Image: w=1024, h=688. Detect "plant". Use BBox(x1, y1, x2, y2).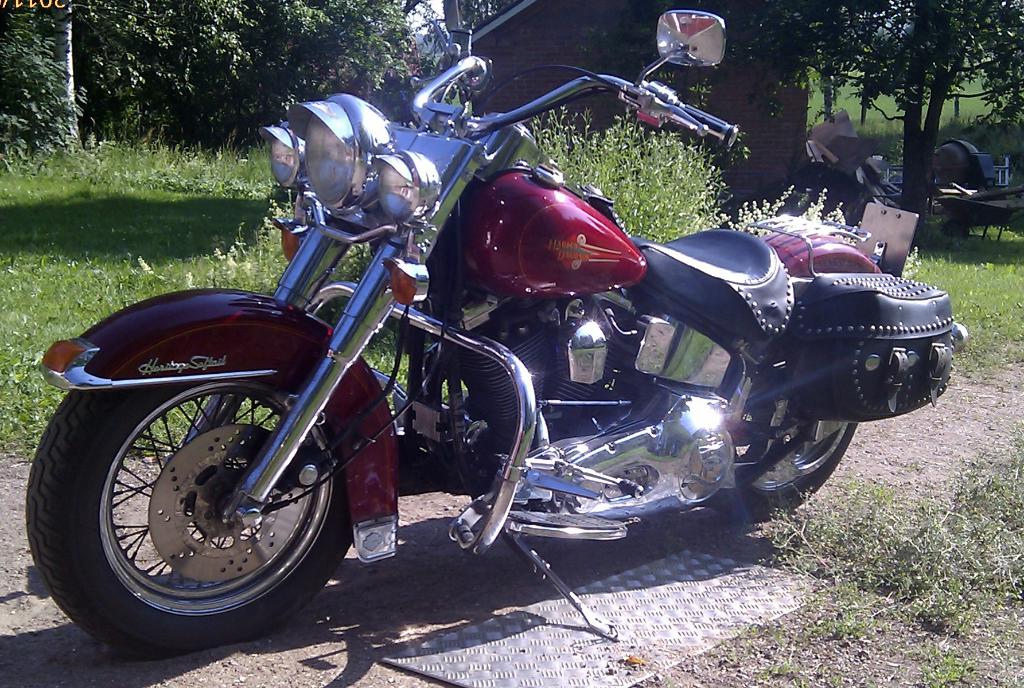
BBox(656, 669, 677, 687).
